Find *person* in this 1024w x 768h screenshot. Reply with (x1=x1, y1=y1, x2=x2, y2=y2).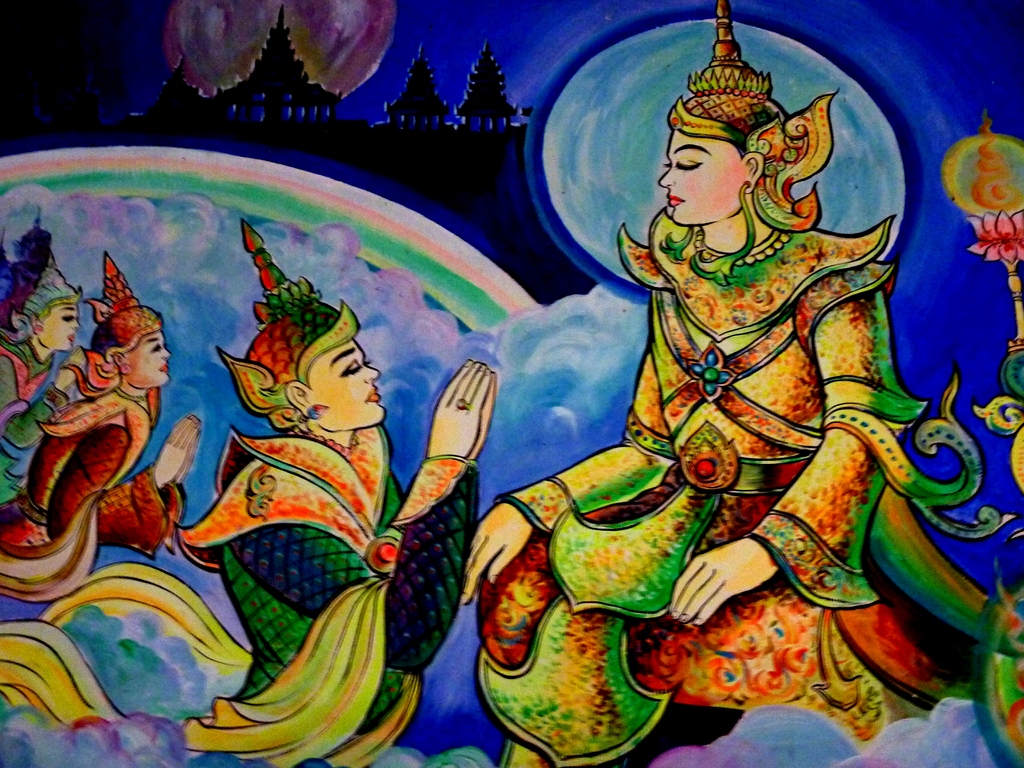
(x1=2, y1=216, x2=81, y2=519).
